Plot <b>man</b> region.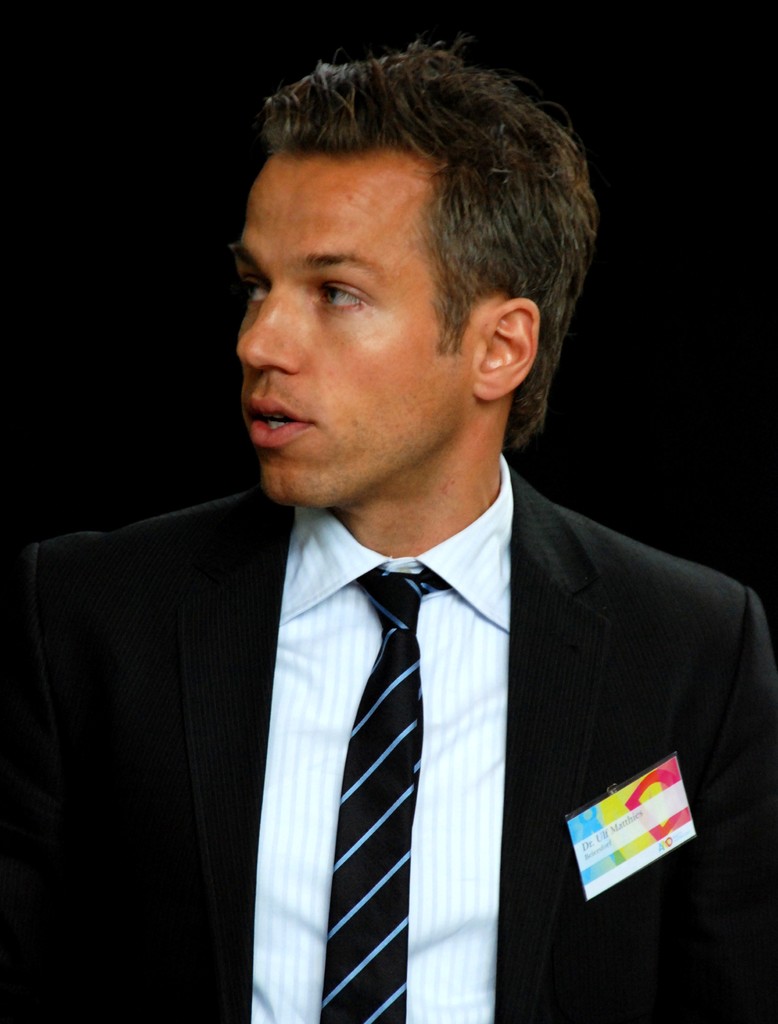
Plotted at l=46, t=54, r=777, b=1023.
